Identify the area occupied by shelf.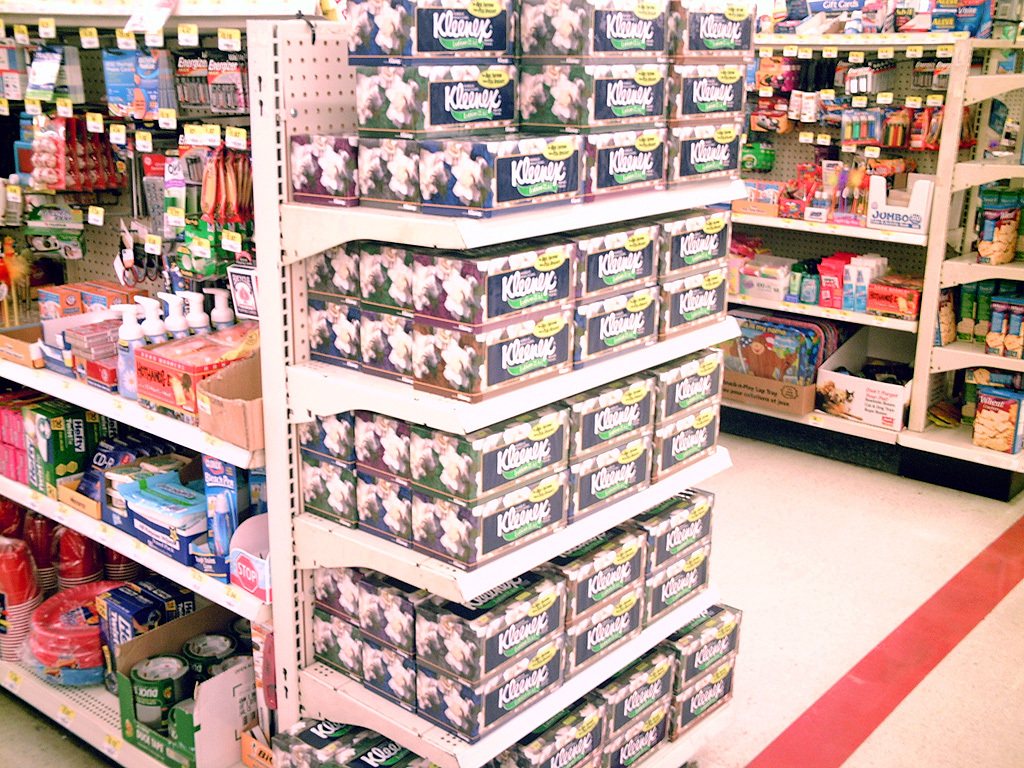
Area: Rect(287, 453, 742, 608).
